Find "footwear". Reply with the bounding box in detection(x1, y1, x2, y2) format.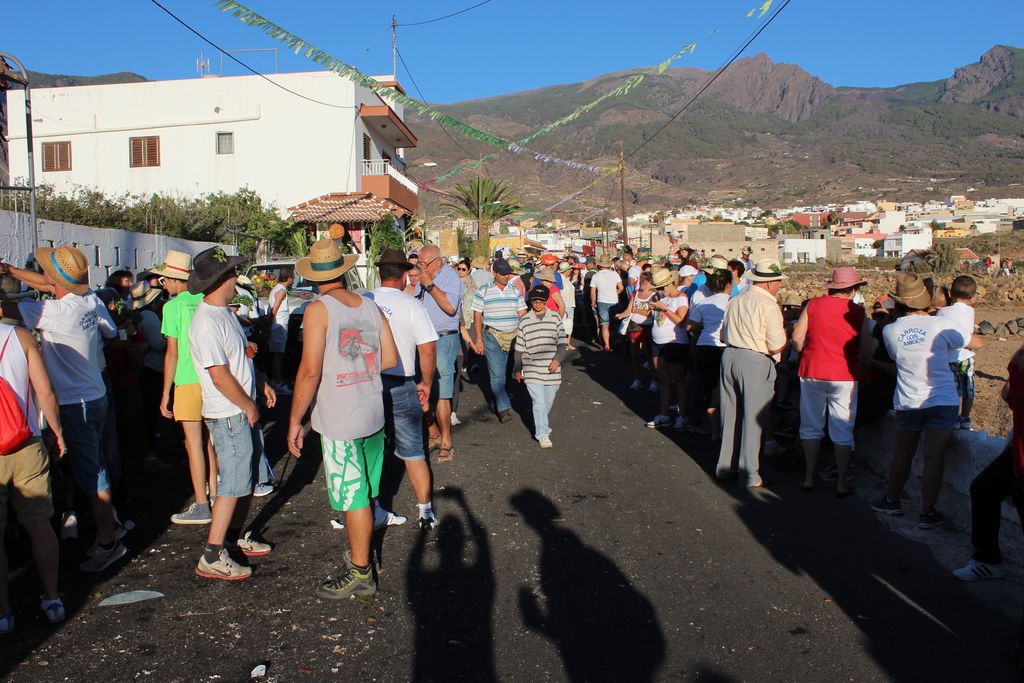
detection(497, 406, 512, 424).
